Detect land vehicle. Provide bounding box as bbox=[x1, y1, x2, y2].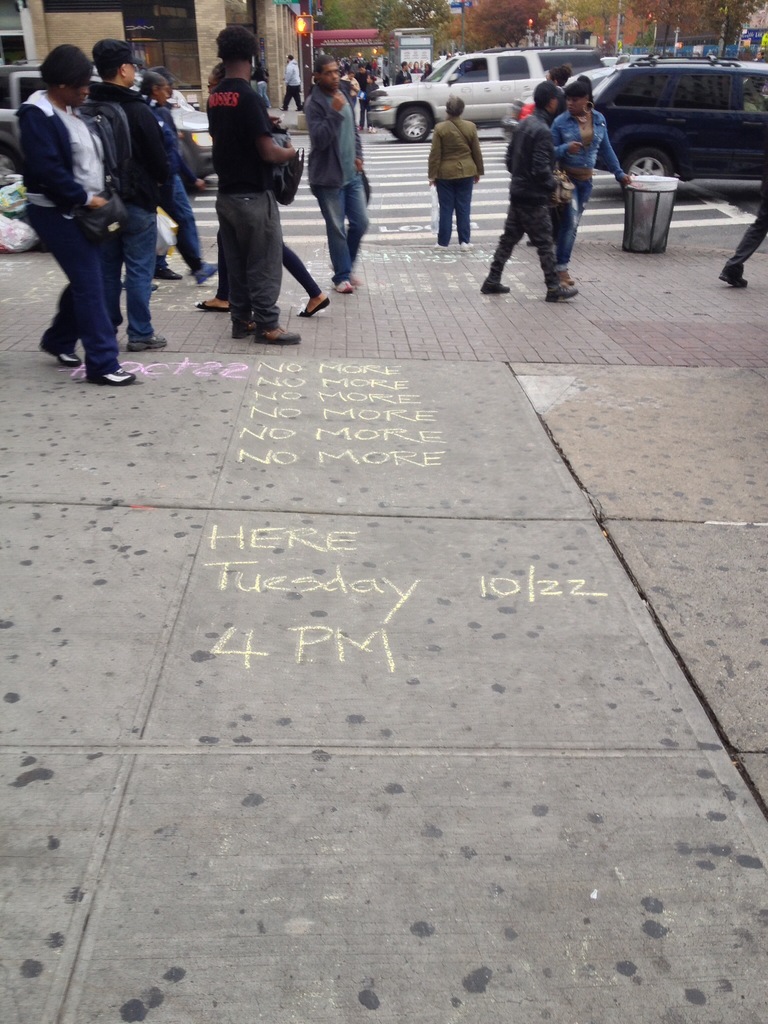
bbox=[0, 64, 220, 183].
